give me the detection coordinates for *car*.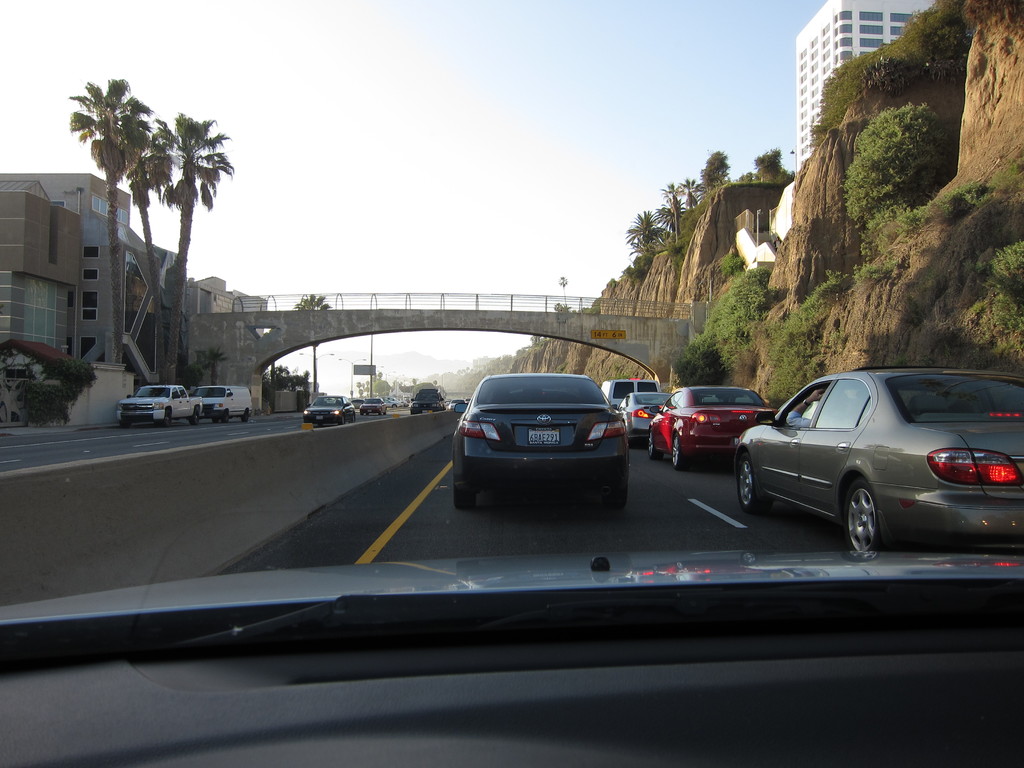
643:380:783:477.
